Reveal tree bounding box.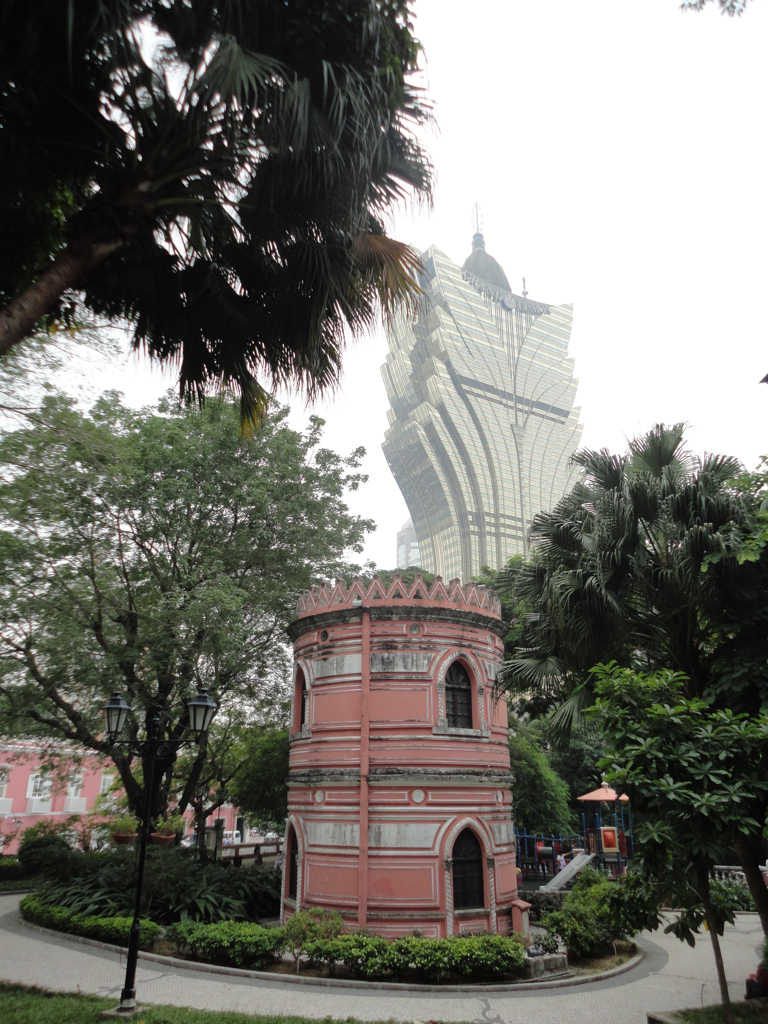
Revealed: left=0, top=0, right=445, bottom=372.
